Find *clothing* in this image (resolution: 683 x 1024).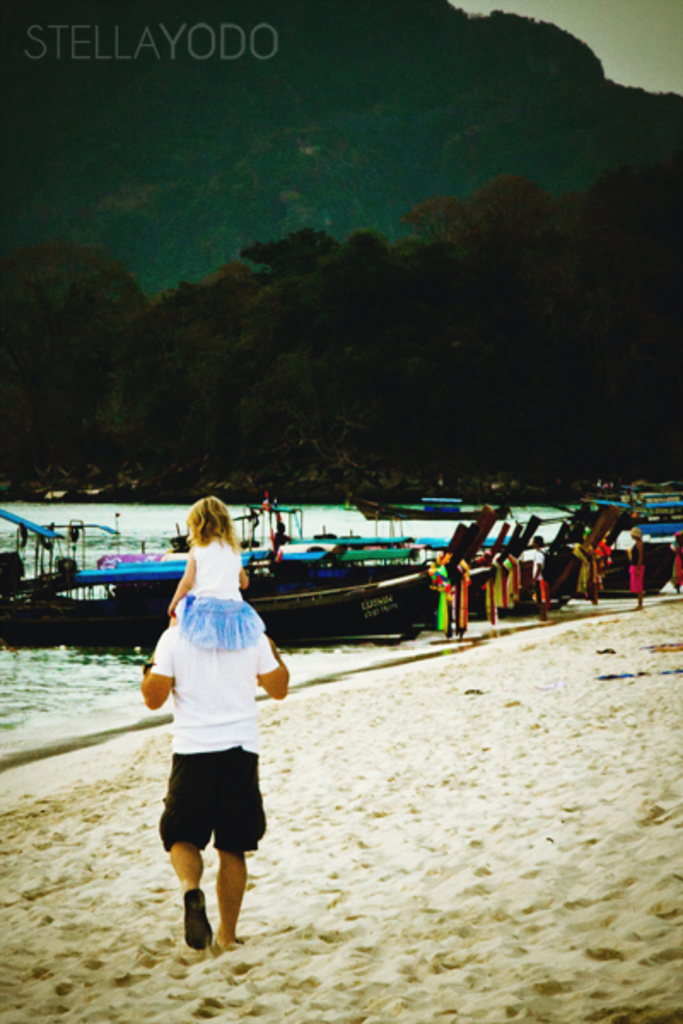
box(152, 657, 275, 852).
